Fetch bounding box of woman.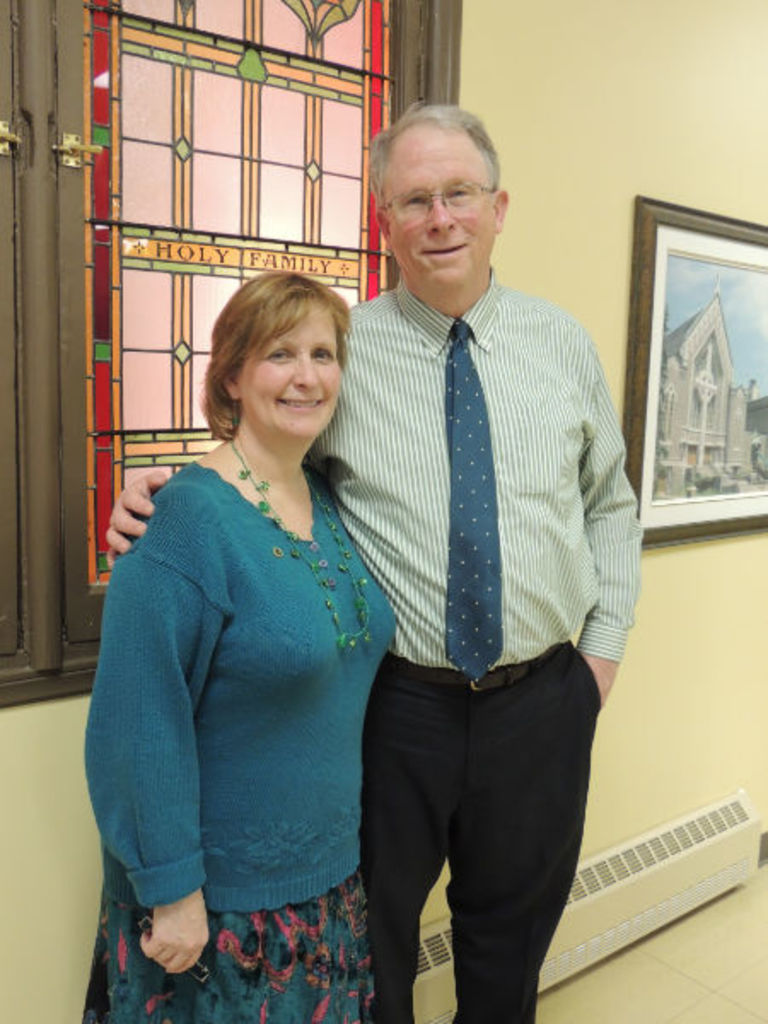
Bbox: 80/224/413/1014.
